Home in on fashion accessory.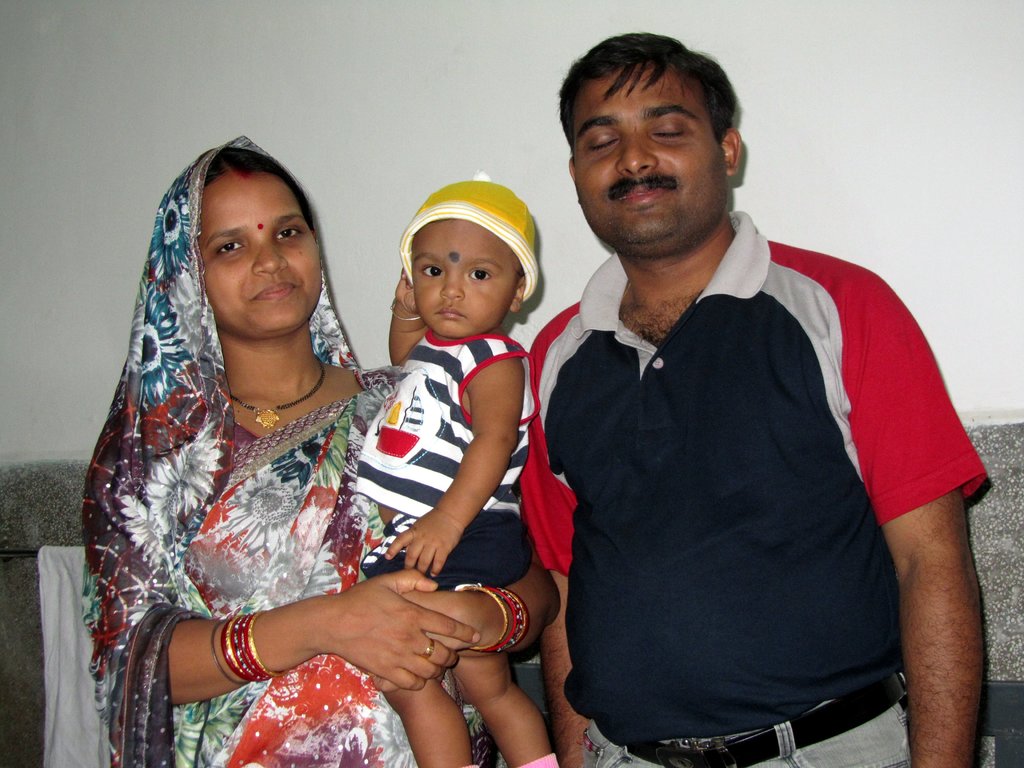
Homed in at 418:638:435:658.
